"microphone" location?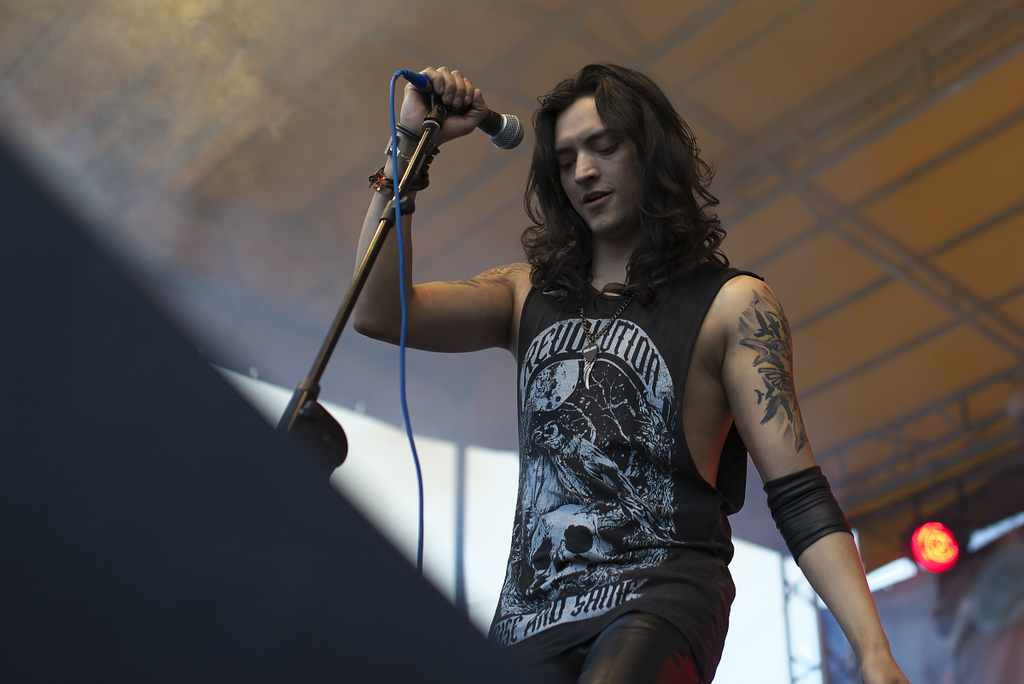
bbox(379, 63, 532, 158)
